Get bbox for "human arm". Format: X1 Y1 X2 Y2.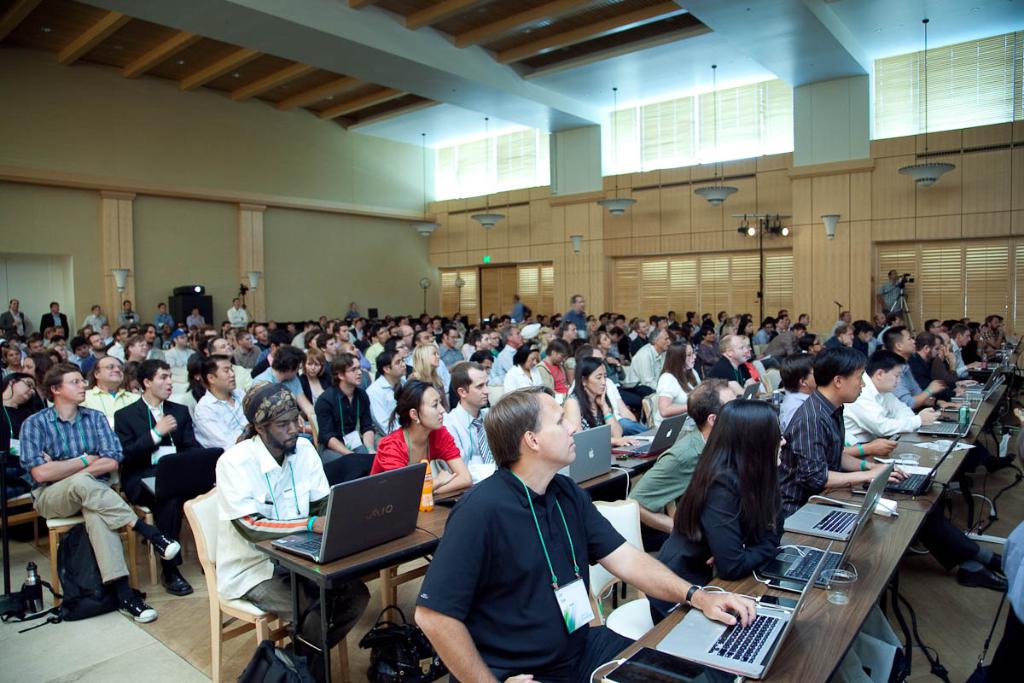
945 347 955 374.
